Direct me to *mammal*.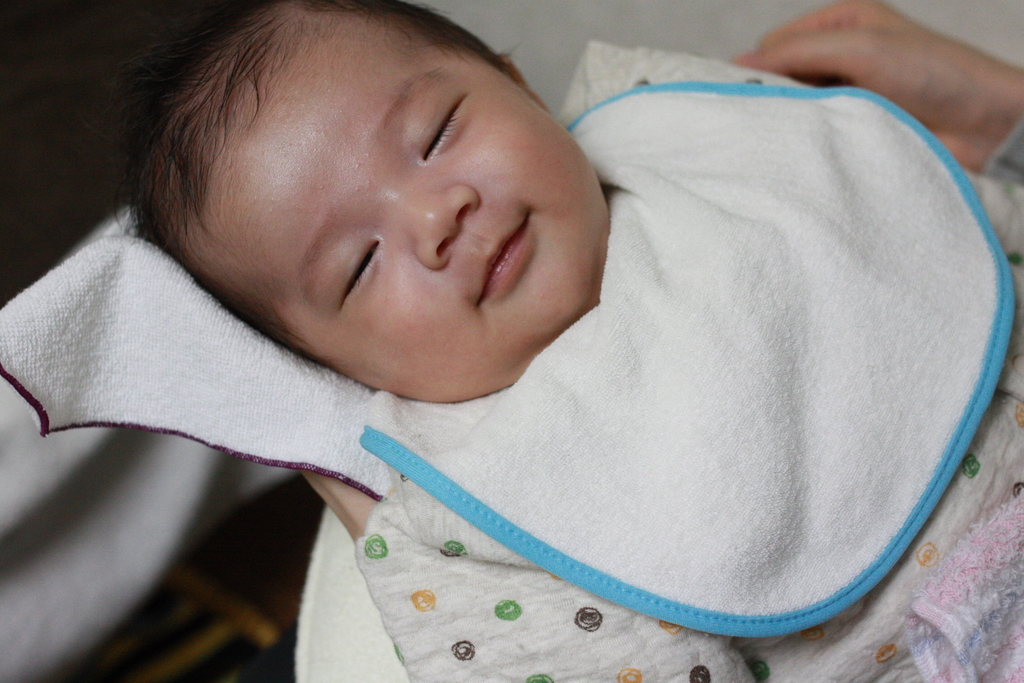
Direction: {"left": 291, "top": 0, "right": 1023, "bottom": 536}.
